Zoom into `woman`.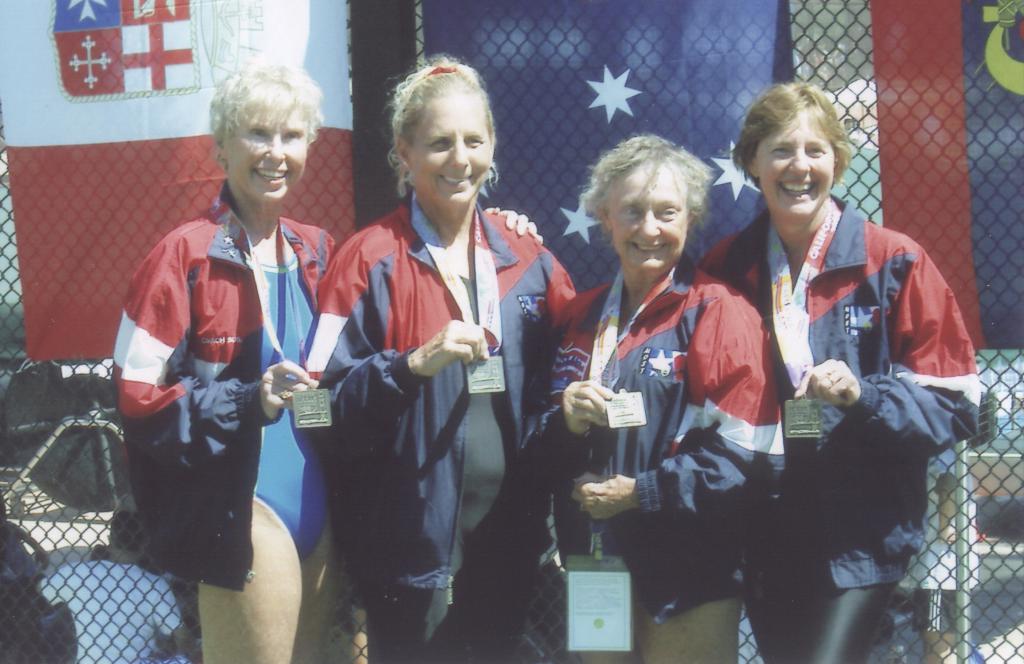
Zoom target: <bbox>304, 58, 583, 663</bbox>.
